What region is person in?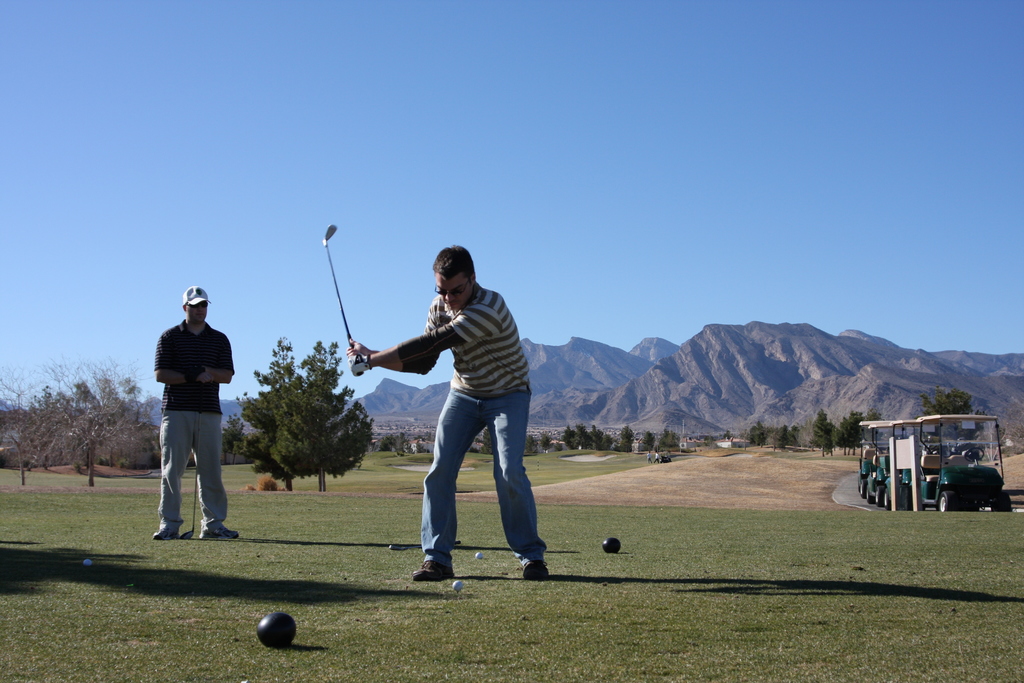
x1=143 y1=286 x2=239 y2=541.
